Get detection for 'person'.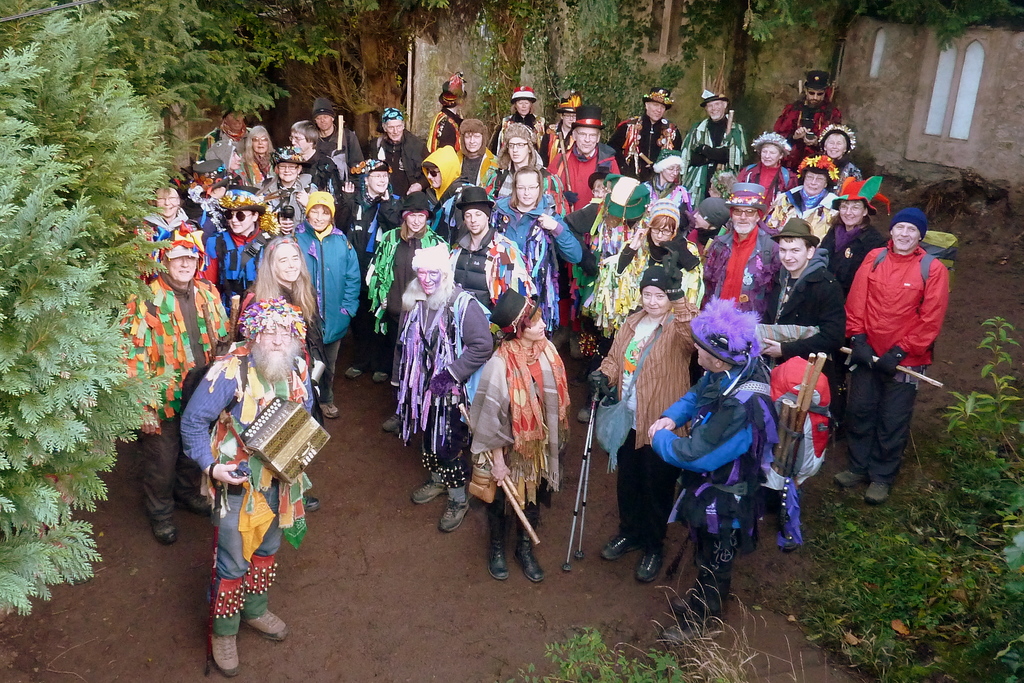
Detection: [left=325, top=158, right=401, bottom=311].
